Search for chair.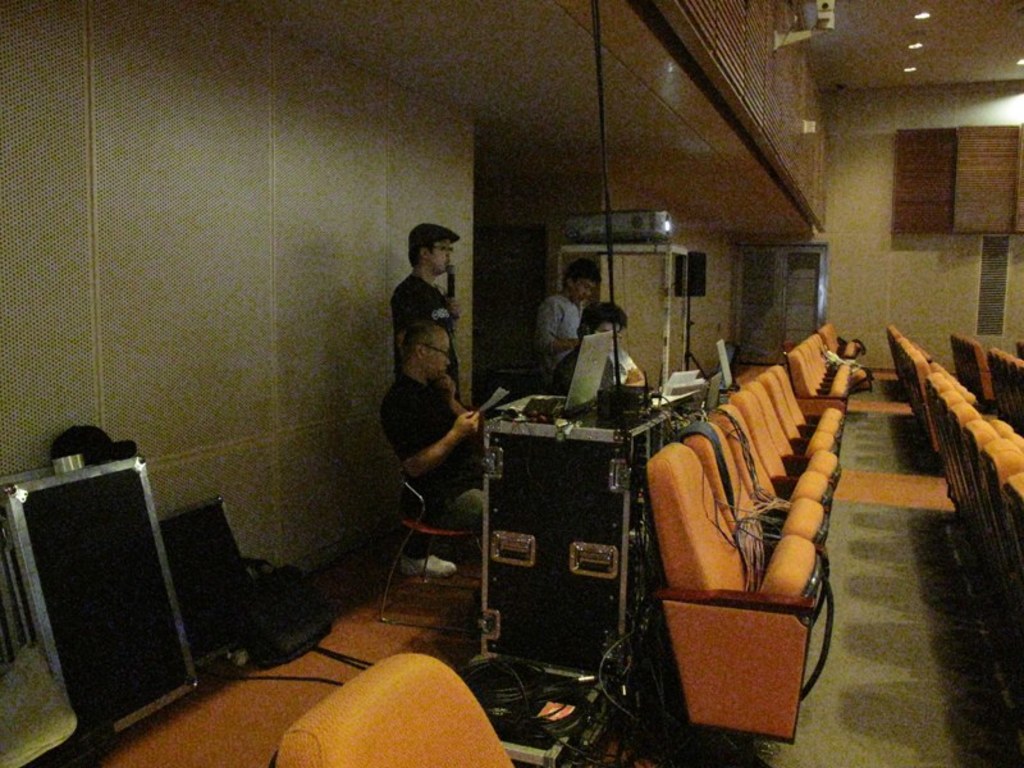
Found at left=276, top=650, right=515, bottom=767.
